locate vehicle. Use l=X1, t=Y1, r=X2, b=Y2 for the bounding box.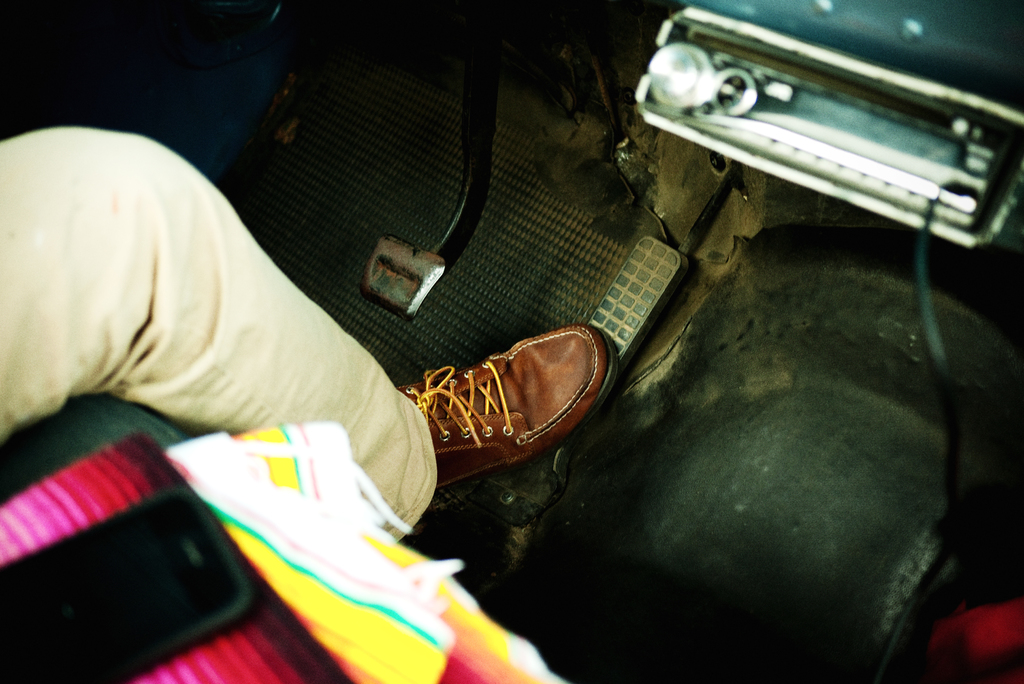
l=0, t=0, r=1023, b=683.
